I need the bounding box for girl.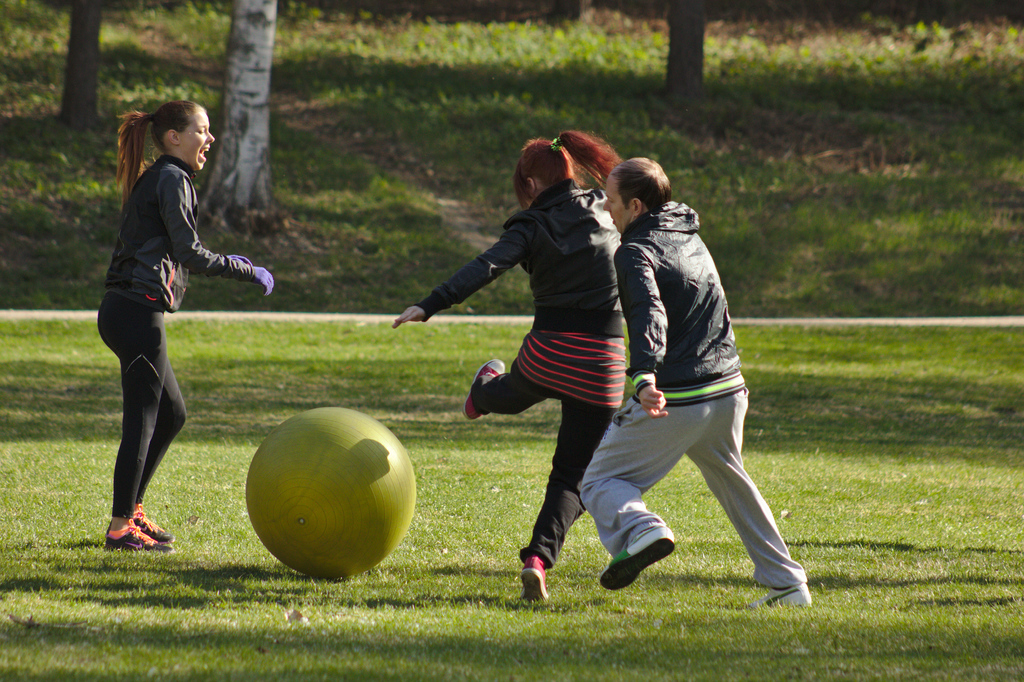
Here it is: bbox=[95, 97, 273, 555].
